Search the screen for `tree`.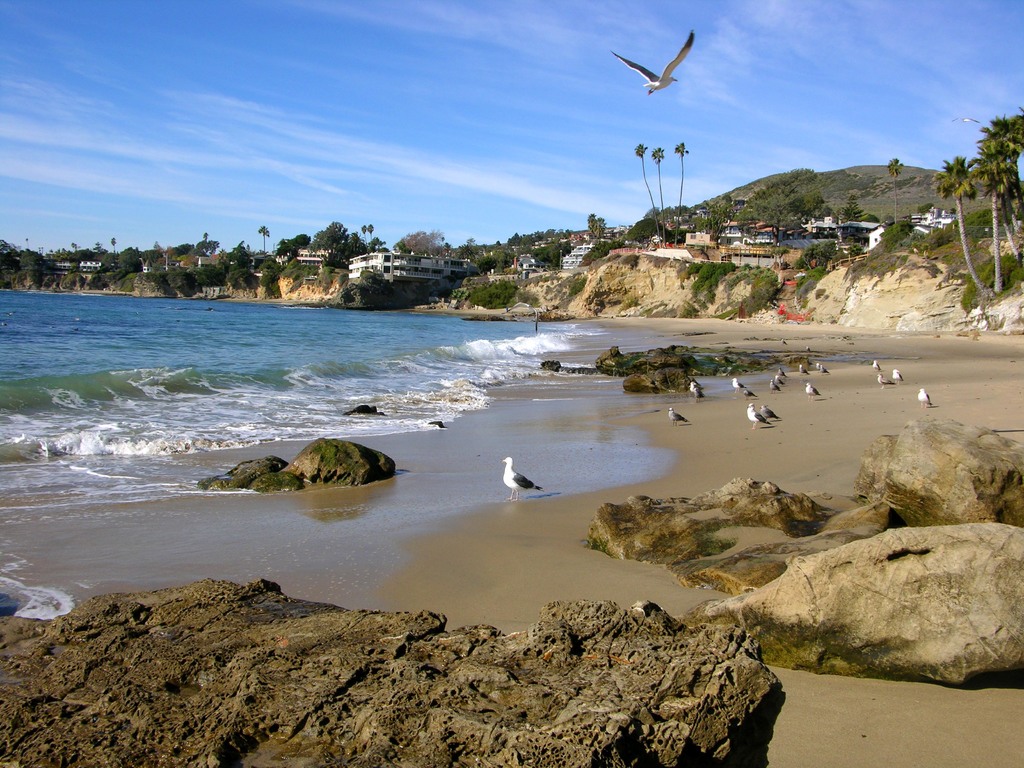
Found at (x1=673, y1=144, x2=691, y2=247).
